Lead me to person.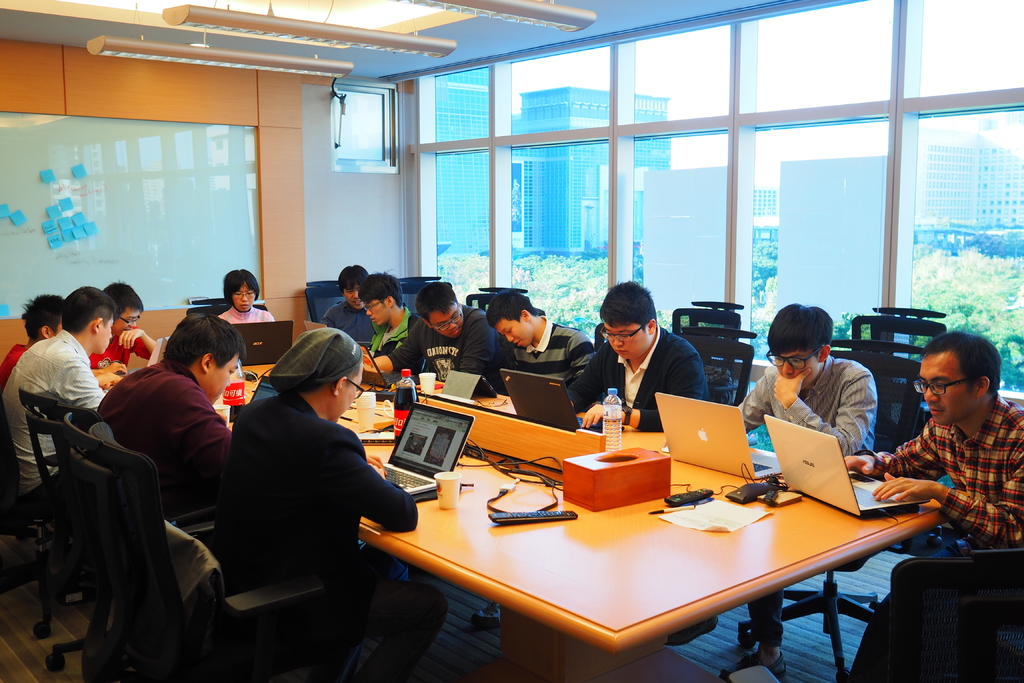
Lead to (left=85, top=282, right=160, bottom=375).
